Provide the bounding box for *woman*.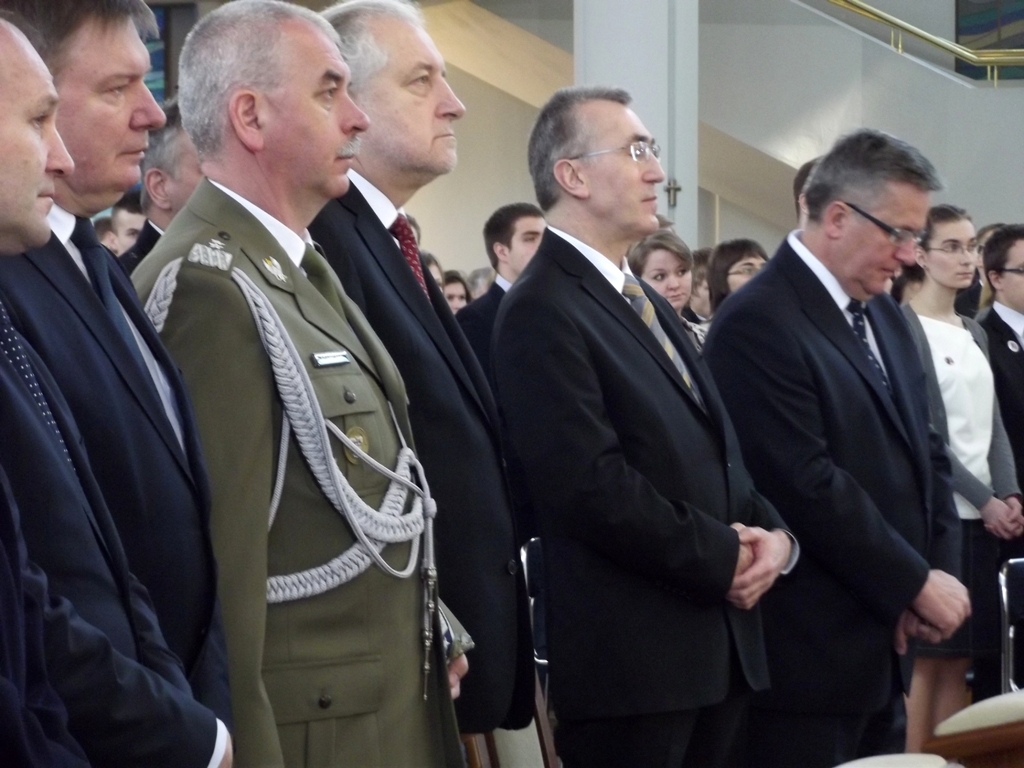
x1=709, y1=239, x2=784, y2=322.
